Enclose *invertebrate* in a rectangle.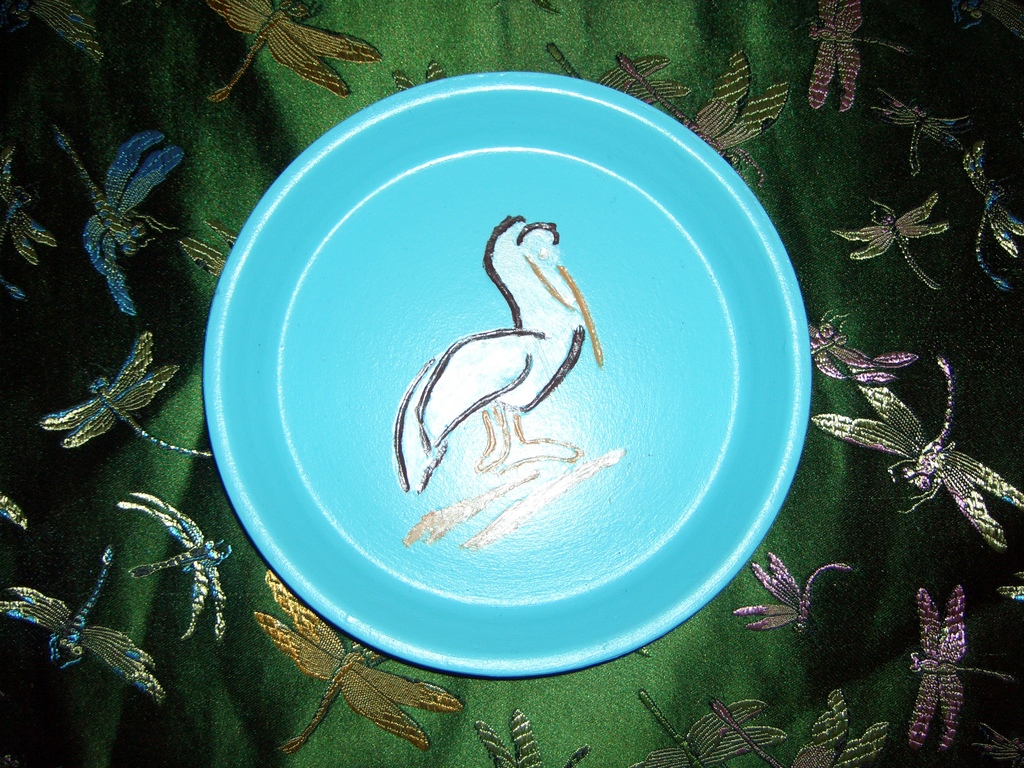
(left=0, top=2, right=107, bottom=65).
